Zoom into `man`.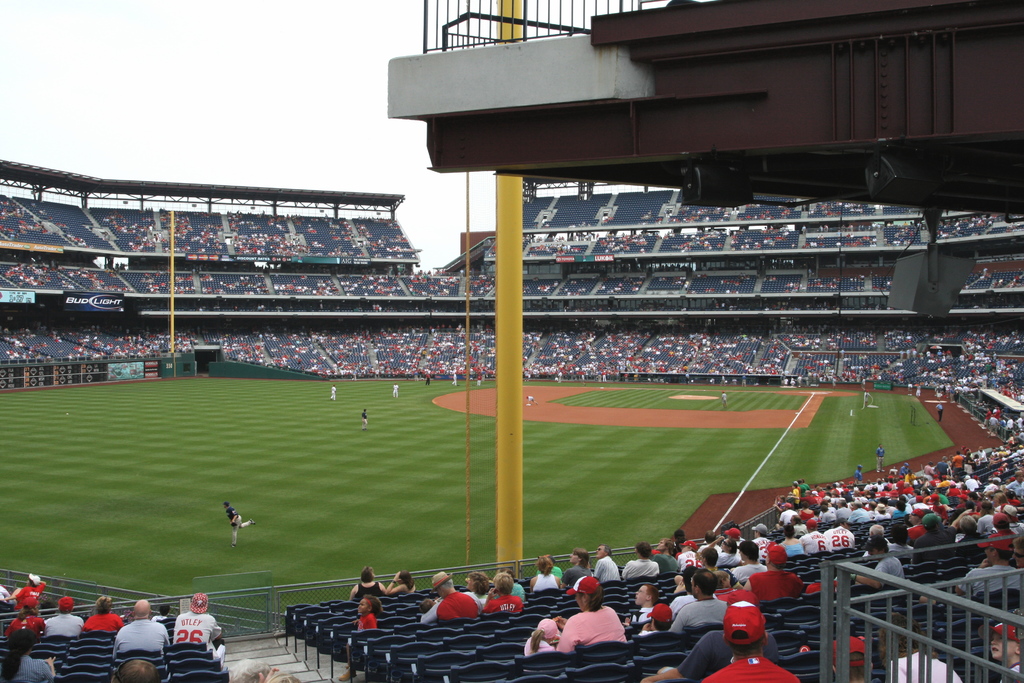
Zoom target: [743,541,807,609].
